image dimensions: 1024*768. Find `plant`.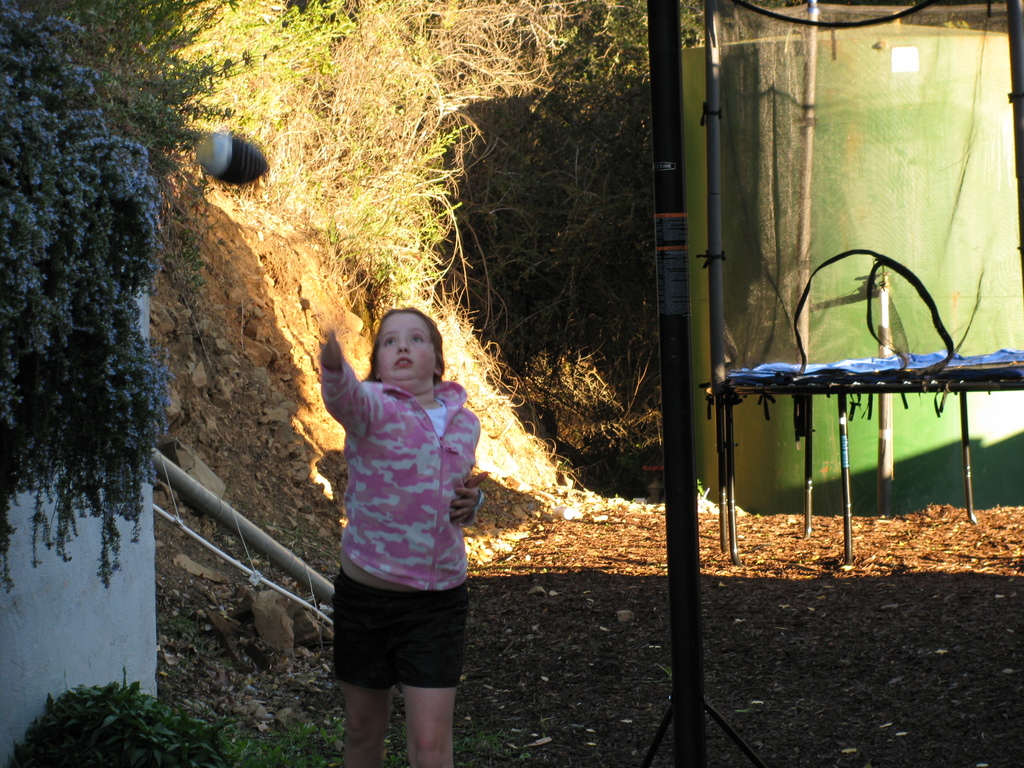
rect(23, 682, 227, 767).
